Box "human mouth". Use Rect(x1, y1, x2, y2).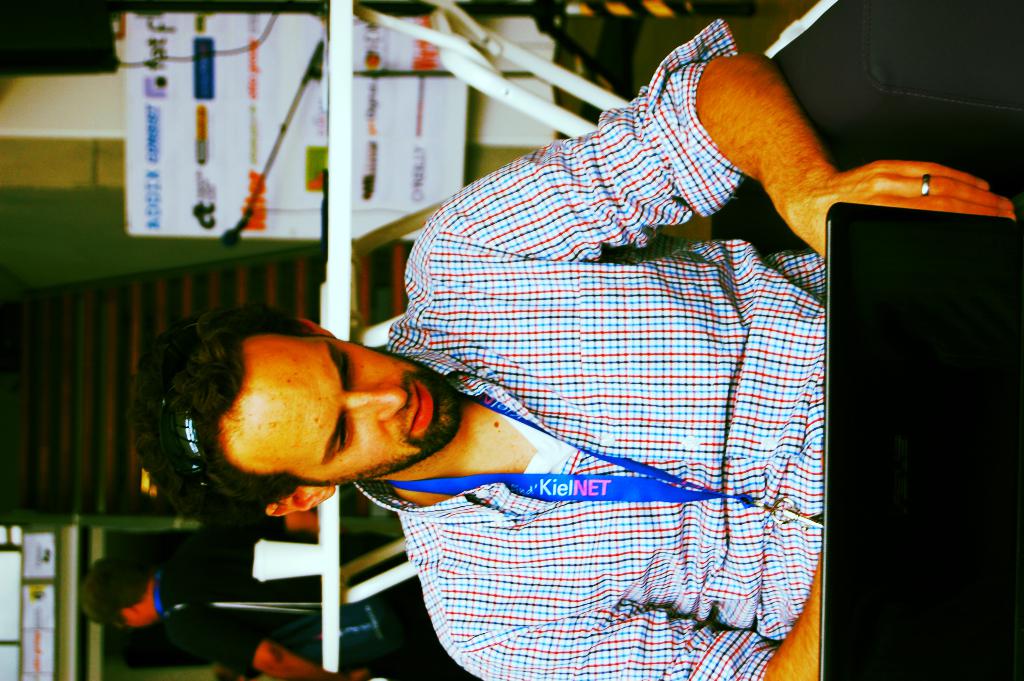
Rect(406, 374, 438, 434).
